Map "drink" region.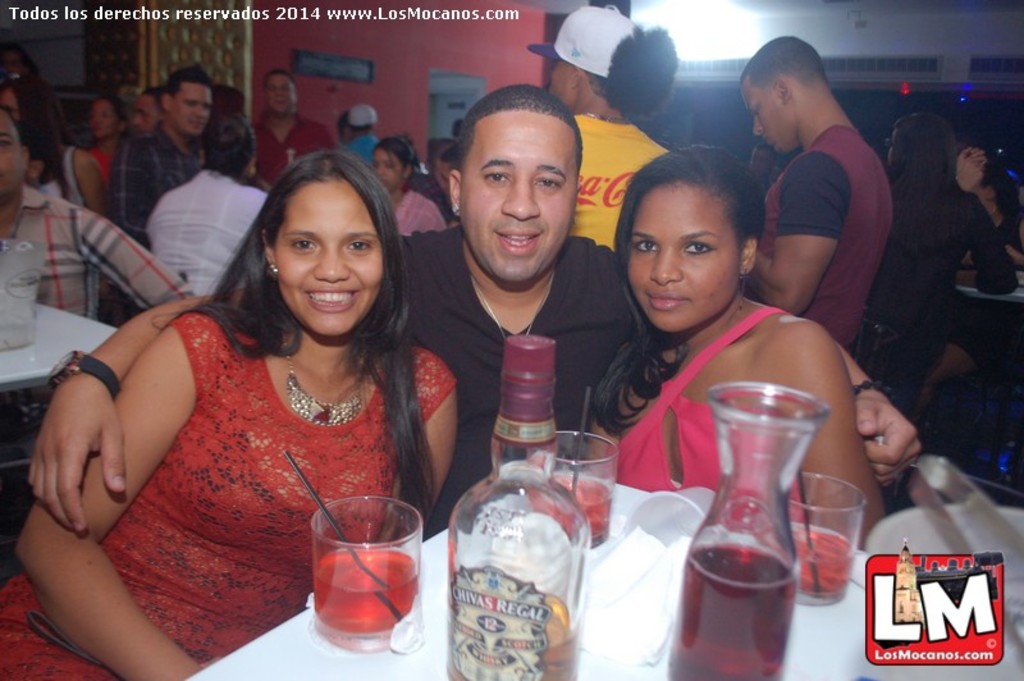
Mapped to 448/598/584/680.
